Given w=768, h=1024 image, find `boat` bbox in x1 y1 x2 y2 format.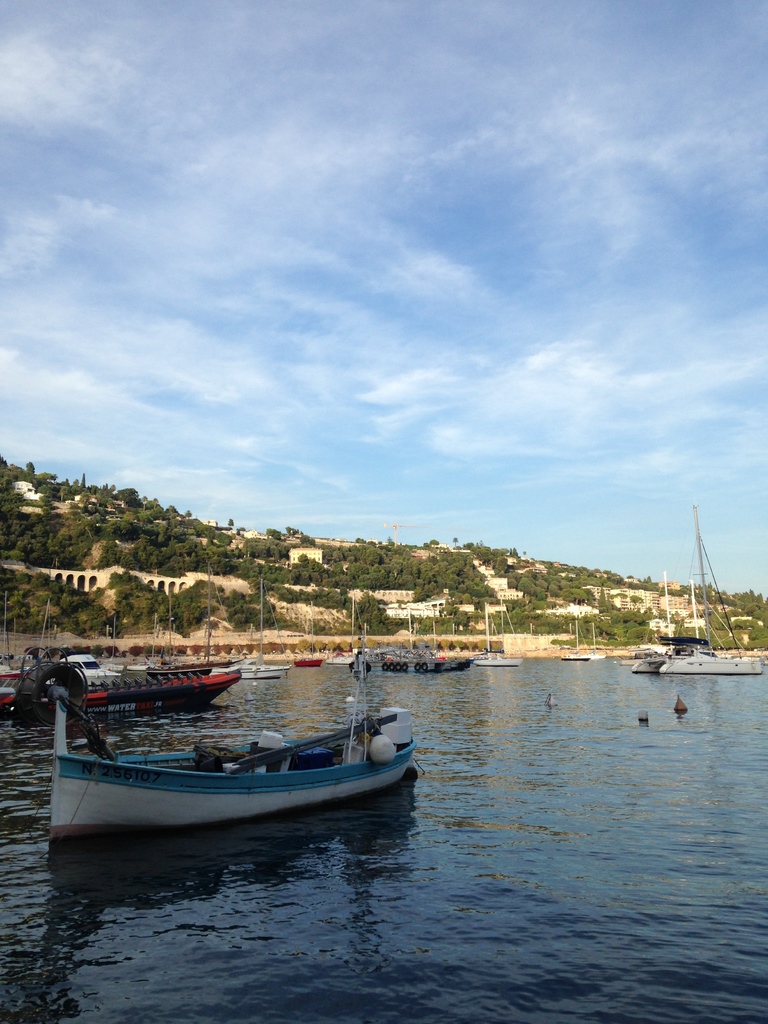
149 559 247 671.
